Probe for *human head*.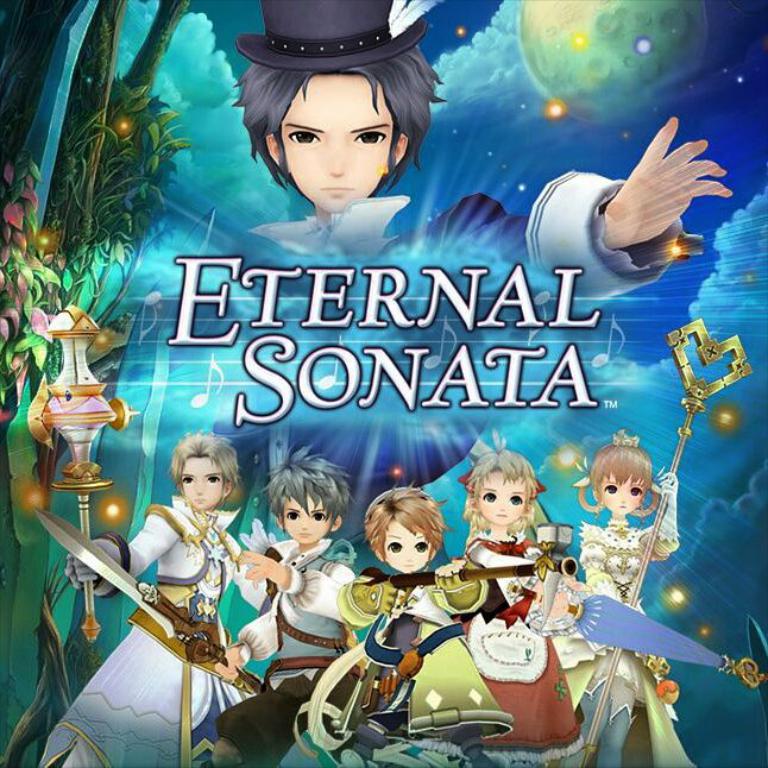
Probe result: crop(361, 499, 455, 588).
